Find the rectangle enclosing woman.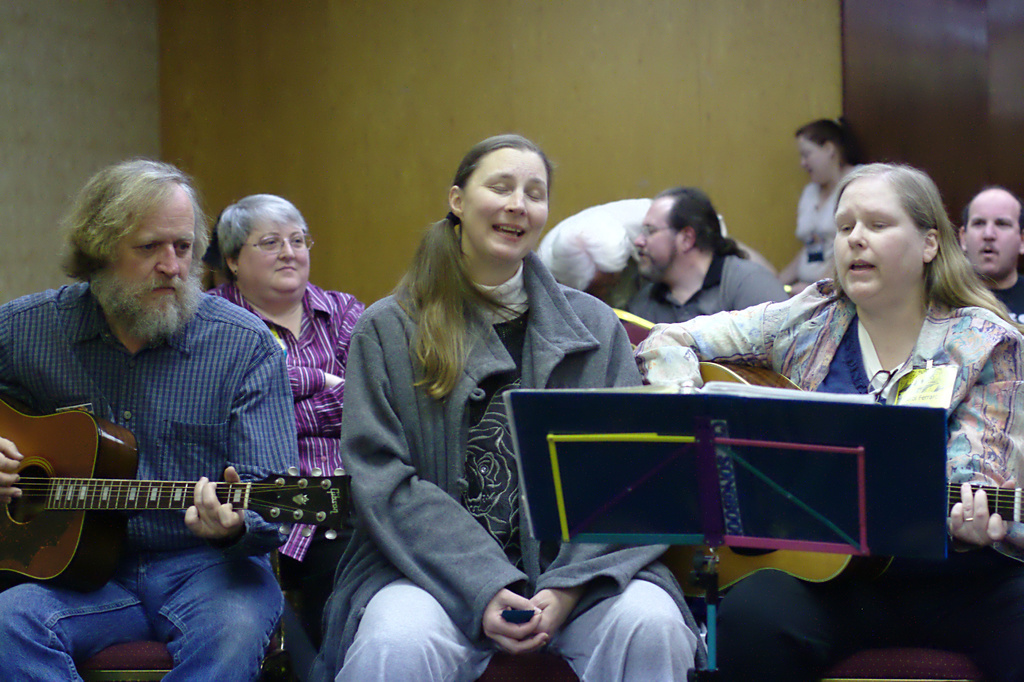
(196, 191, 366, 681).
